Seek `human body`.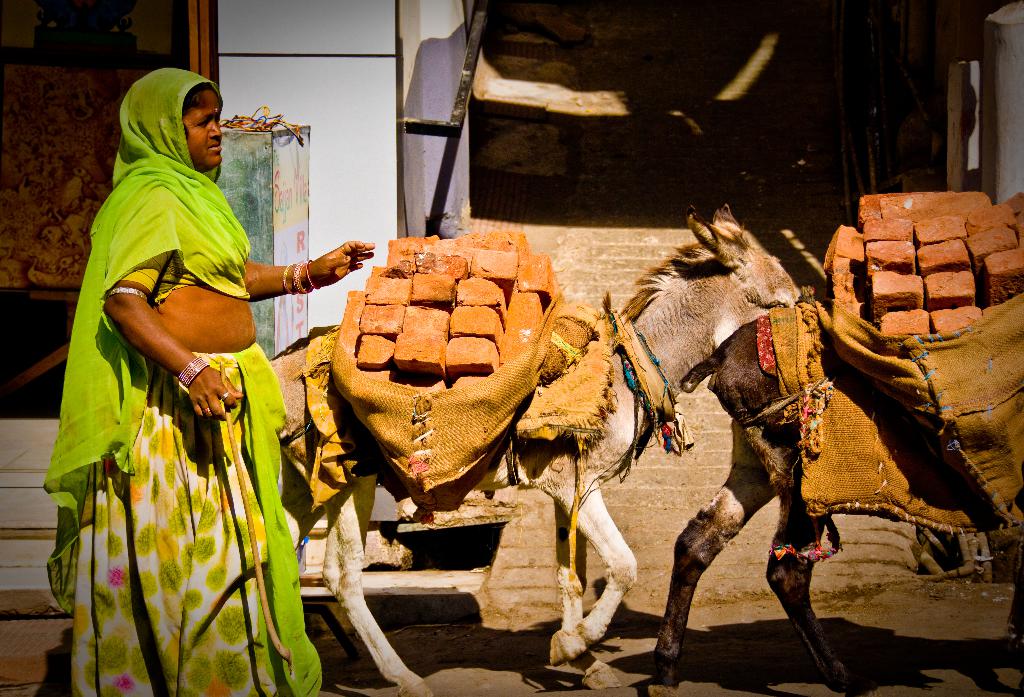
region(73, 74, 384, 678).
